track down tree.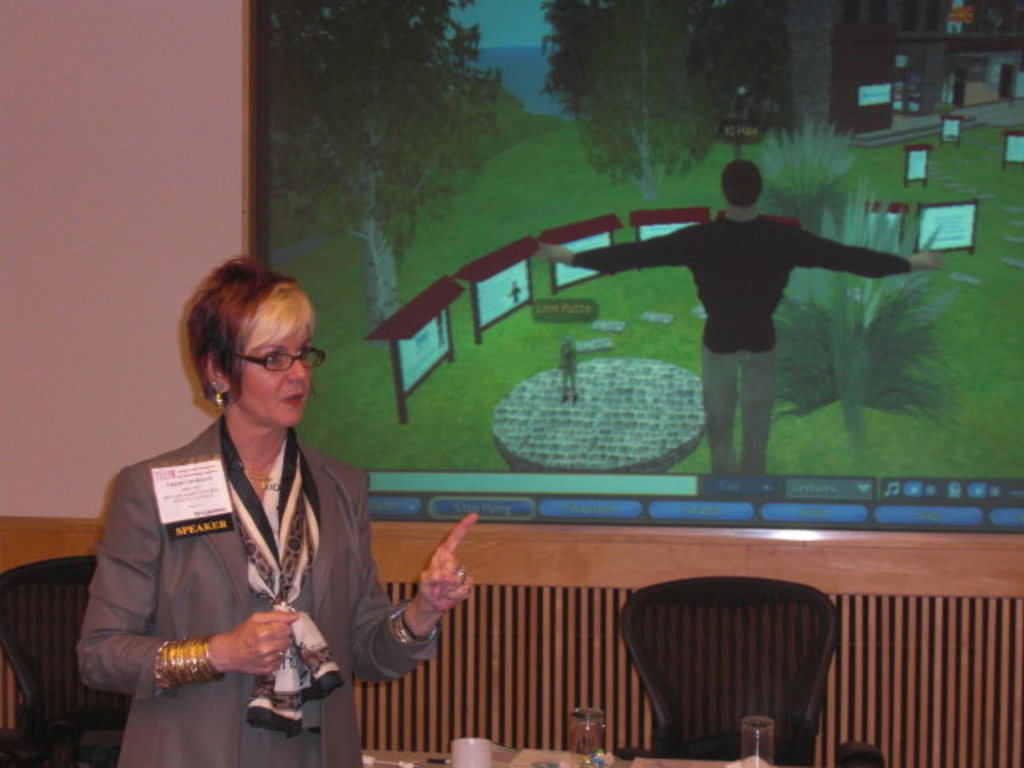
Tracked to pyautogui.locateOnScreen(262, 0, 523, 317).
